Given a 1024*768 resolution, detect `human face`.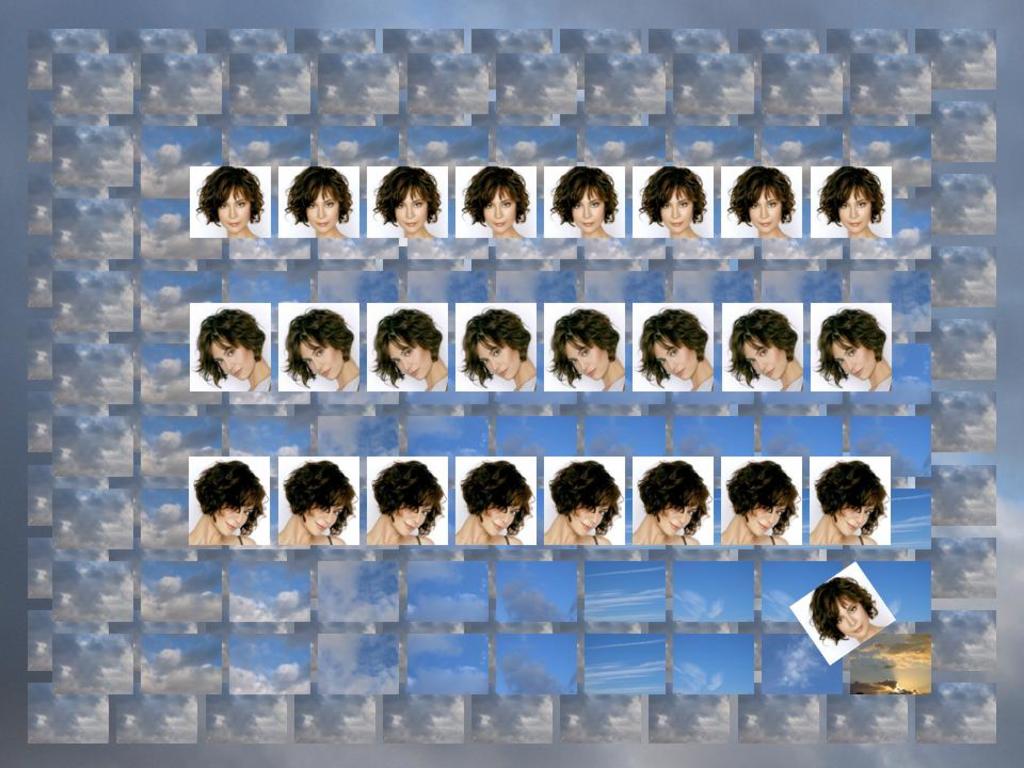
locate(657, 182, 690, 228).
